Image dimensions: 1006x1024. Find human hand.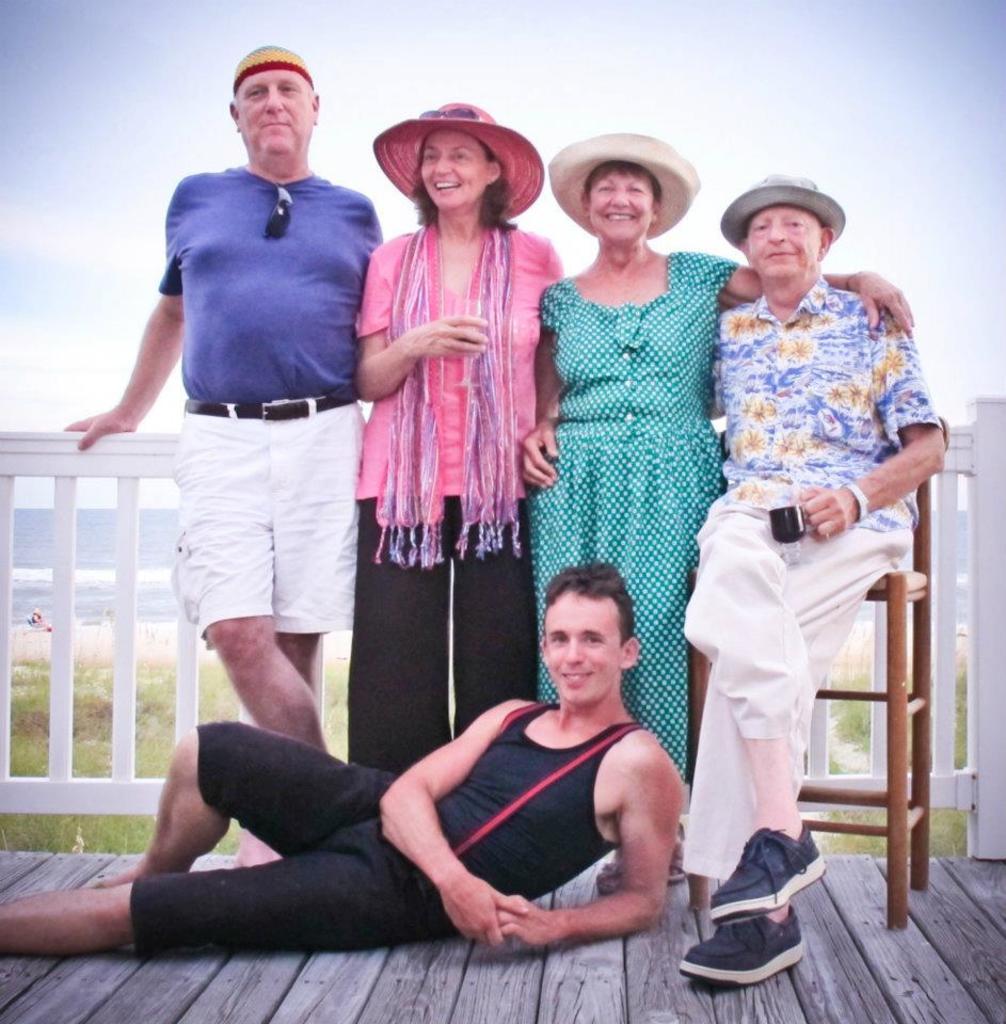
bbox=[493, 887, 554, 957].
